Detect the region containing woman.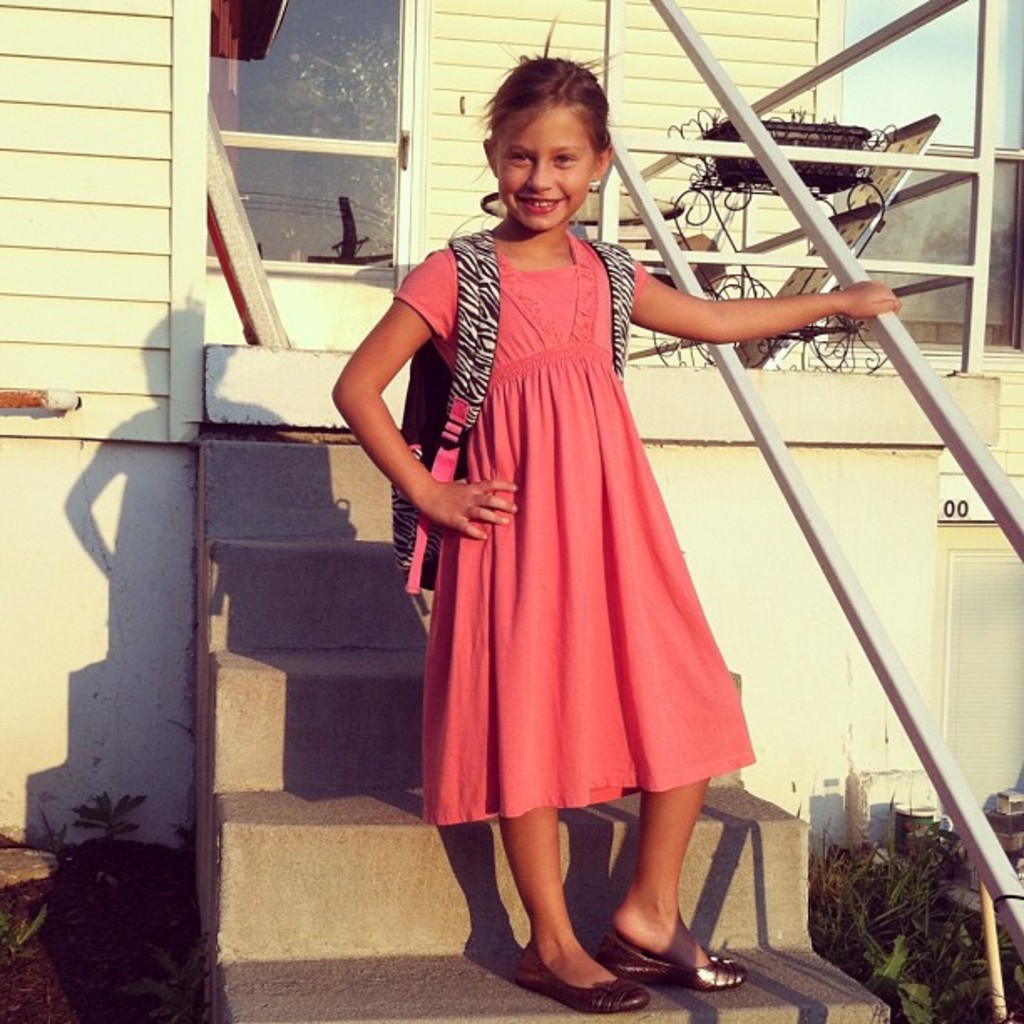
select_region(331, 54, 907, 992).
